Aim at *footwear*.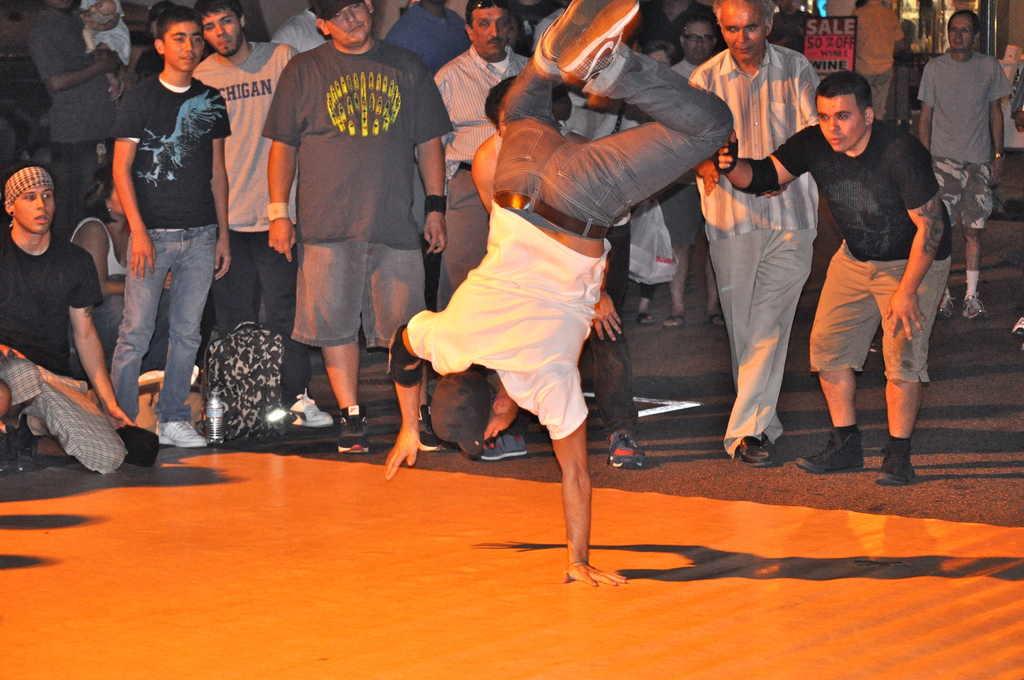
Aimed at BBox(483, 429, 535, 457).
